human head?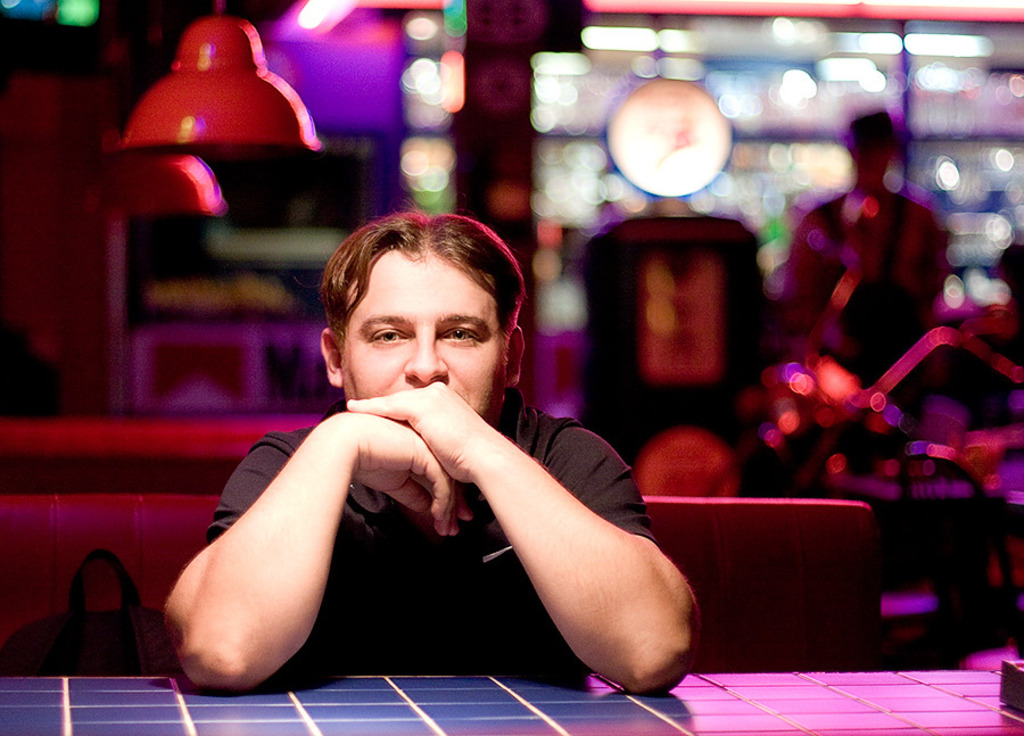
(x1=300, y1=206, x2=531, y2=437)
